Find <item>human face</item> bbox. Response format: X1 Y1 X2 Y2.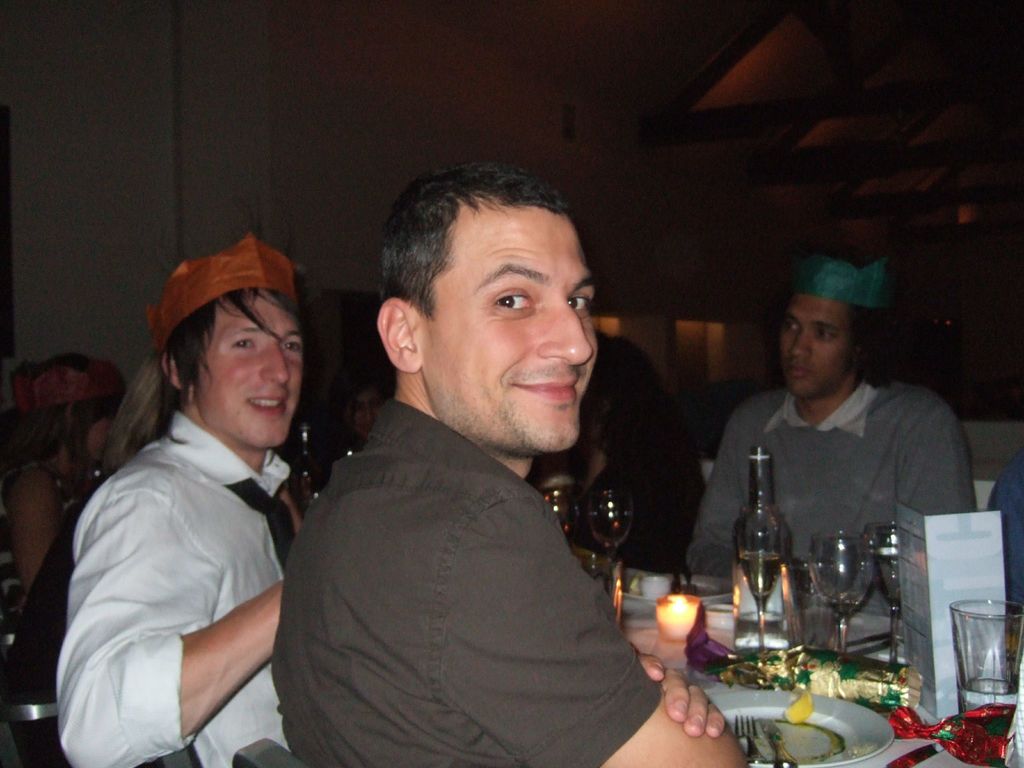
347 390 385 437.
